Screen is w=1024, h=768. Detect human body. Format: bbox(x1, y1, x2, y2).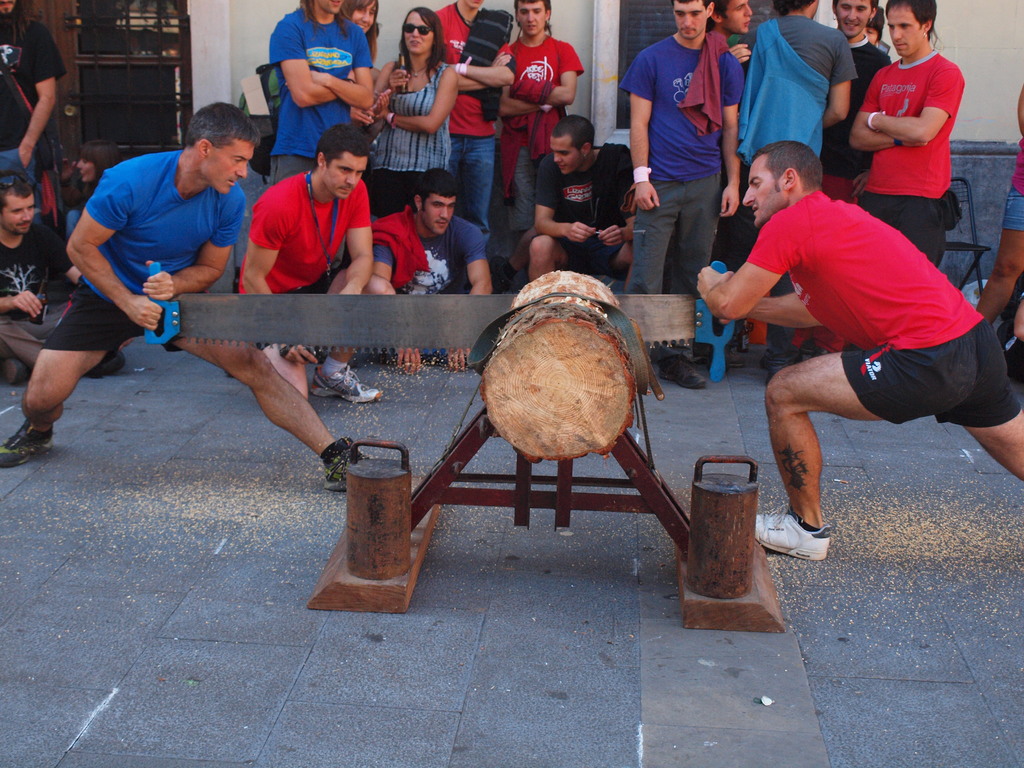
bbox(0, 11, 63, 186).
